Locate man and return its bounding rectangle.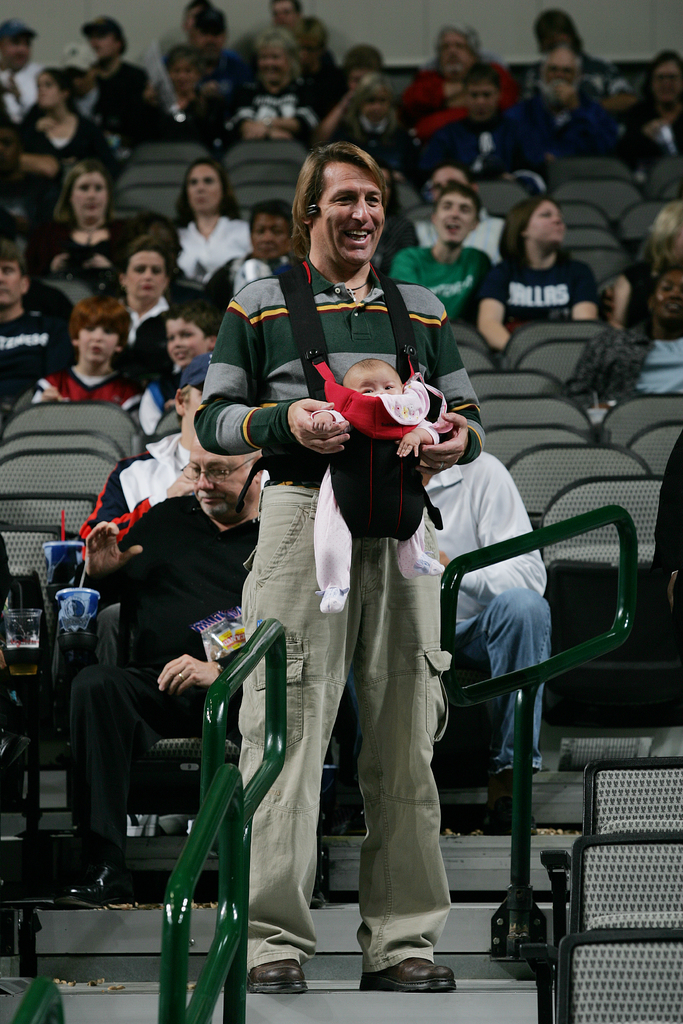
box(54, 438, 275, 907).
